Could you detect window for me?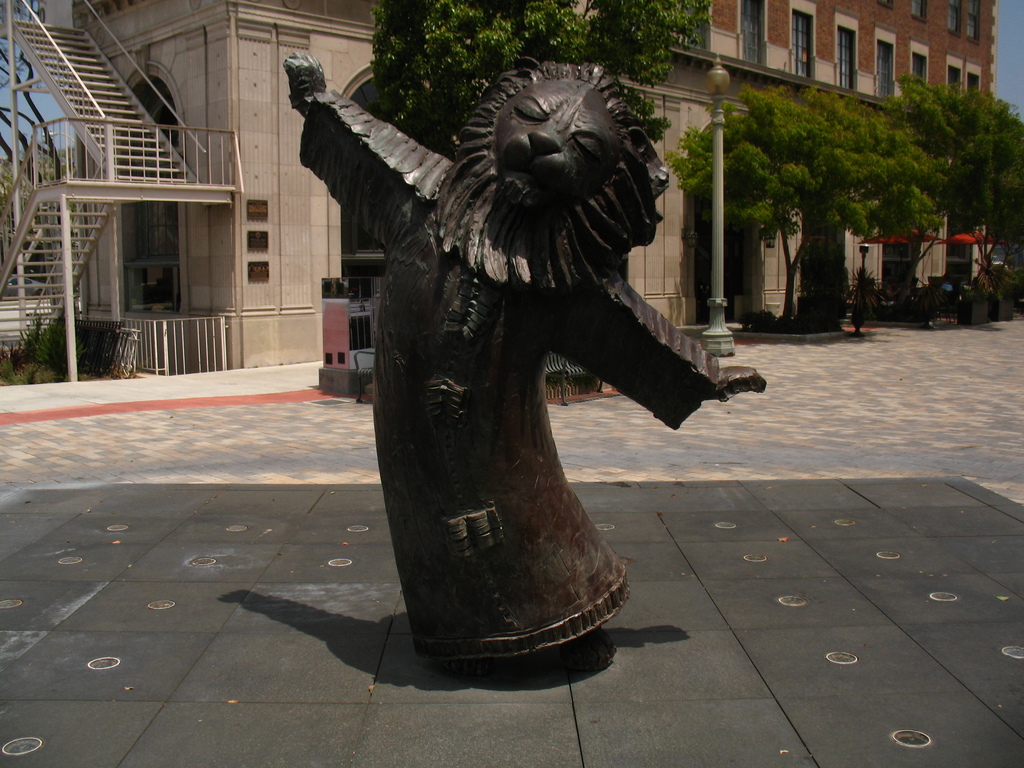
Detection result: 871 0 895 11.
